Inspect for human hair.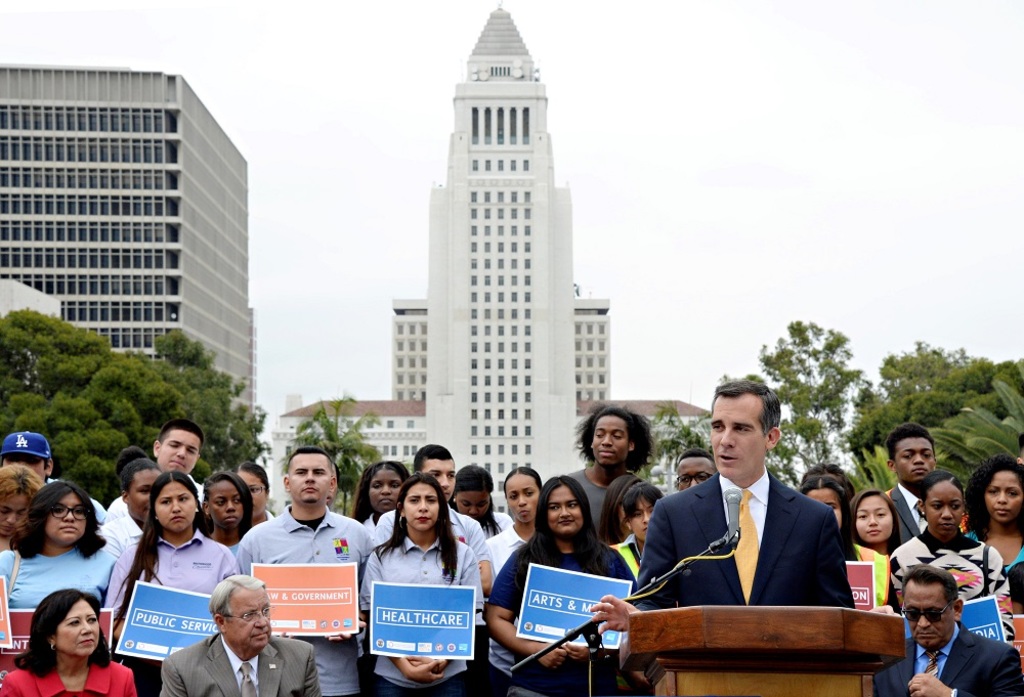
Inspection: 201:471:254:539.
